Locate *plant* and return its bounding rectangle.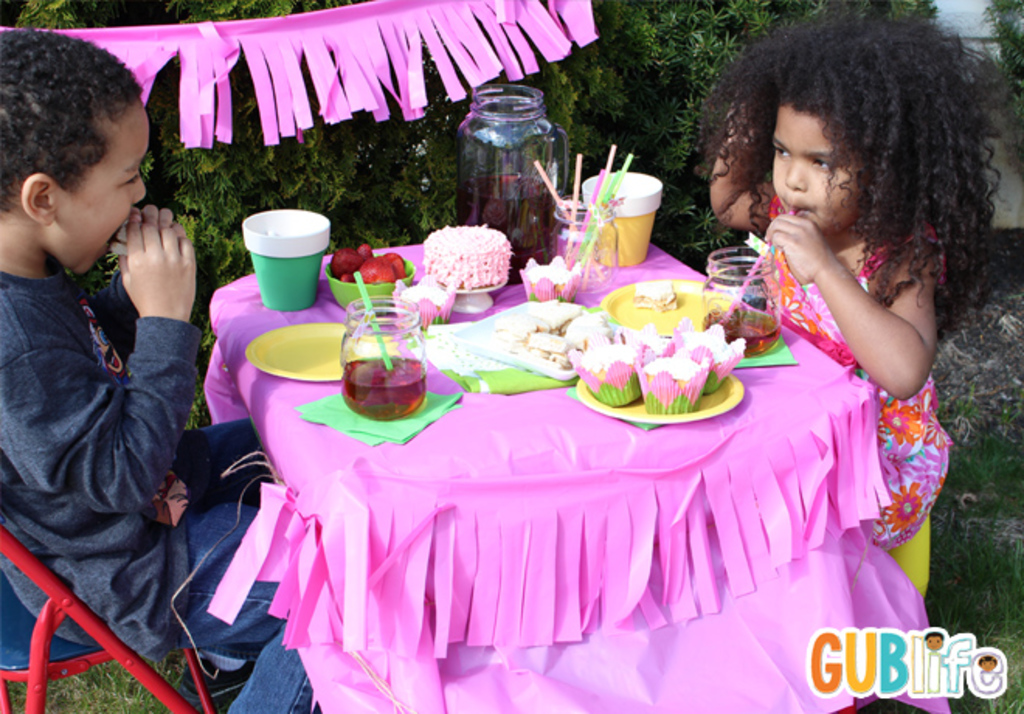
region(0, 678, 29, 712).
